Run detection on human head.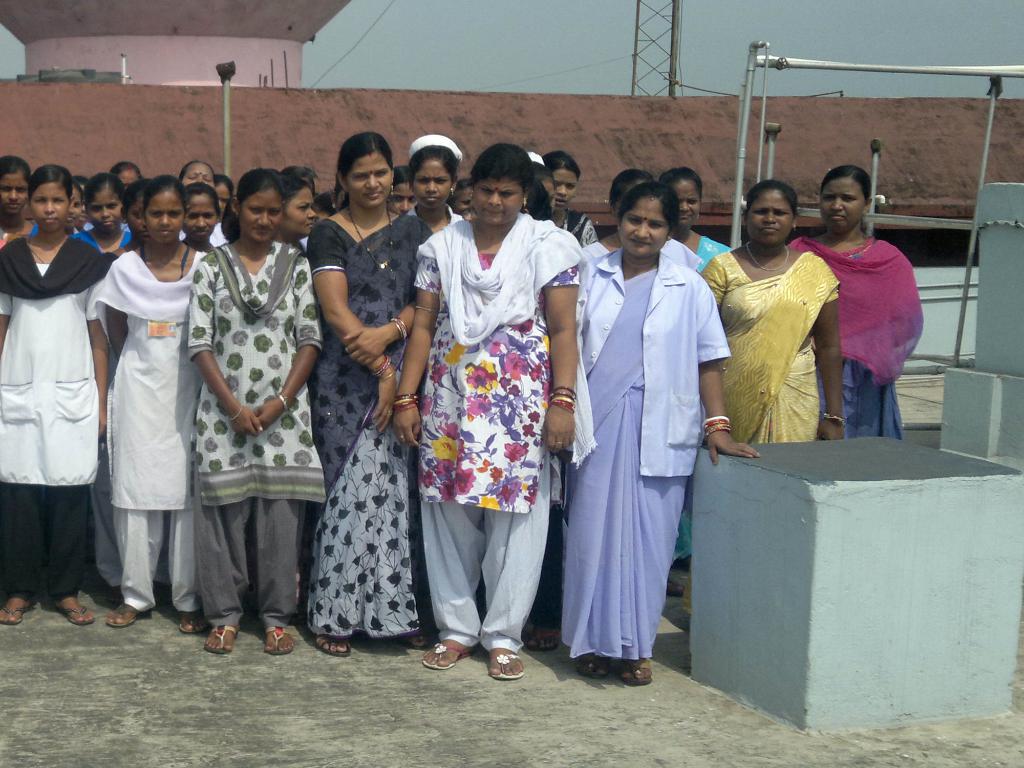
Result: locate(88, 175, 125, 234).
